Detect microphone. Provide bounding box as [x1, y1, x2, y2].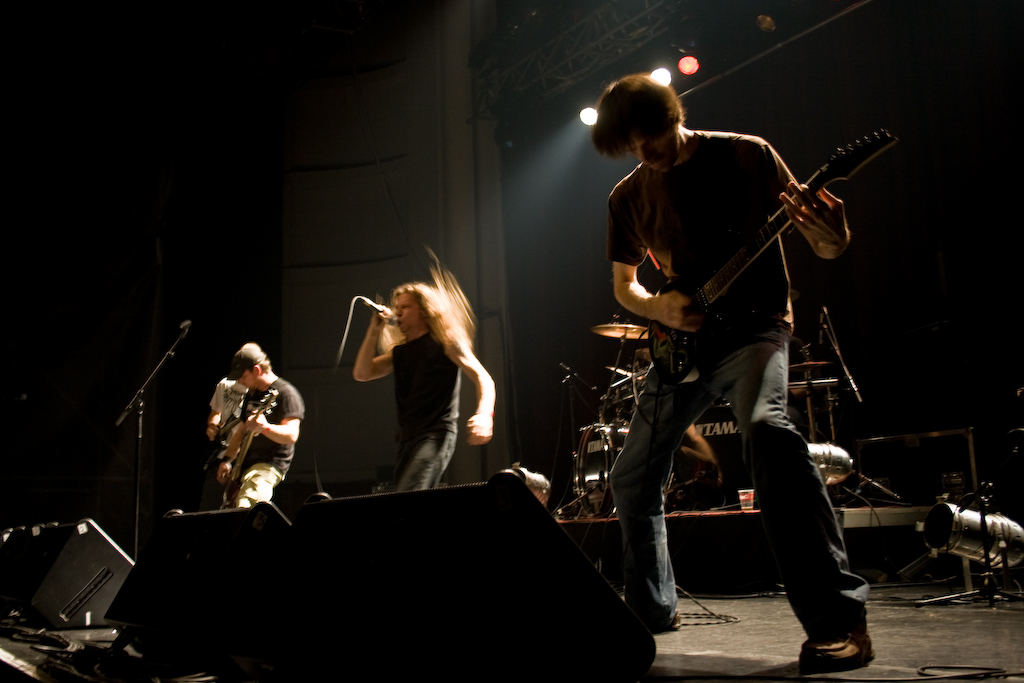
[176, 317, 190, 338].
